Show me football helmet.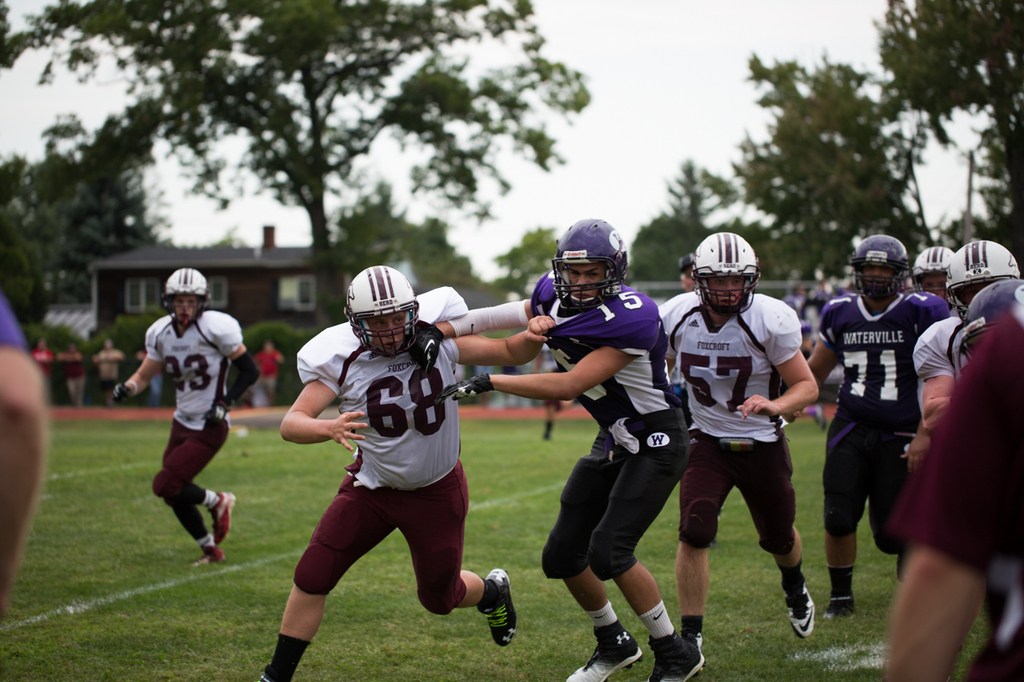
football helmet is here: detection(848, 233, 910, 304).
